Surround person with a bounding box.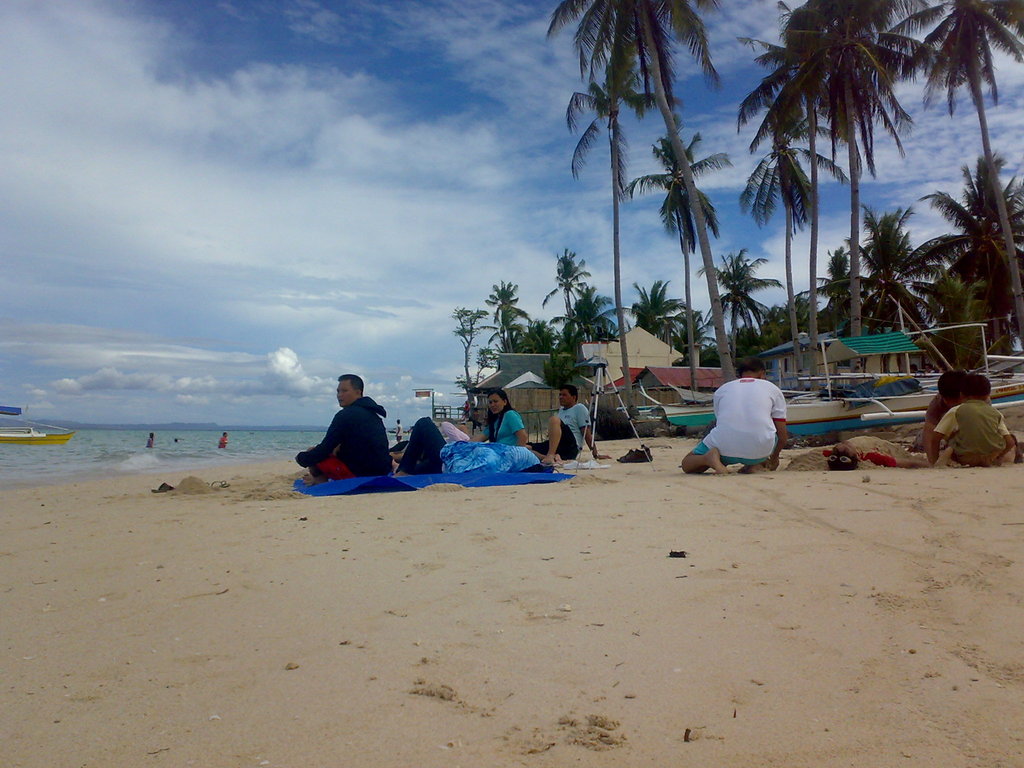
locate(472, 391, 526, 445).
